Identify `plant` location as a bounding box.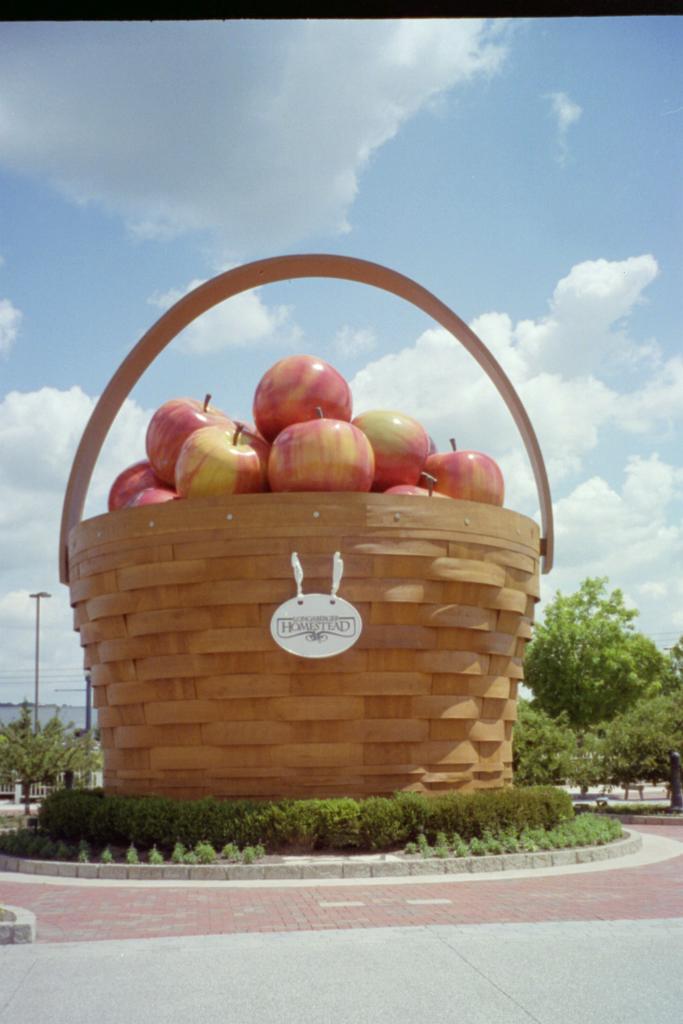
(0, 711, 73, 808).
